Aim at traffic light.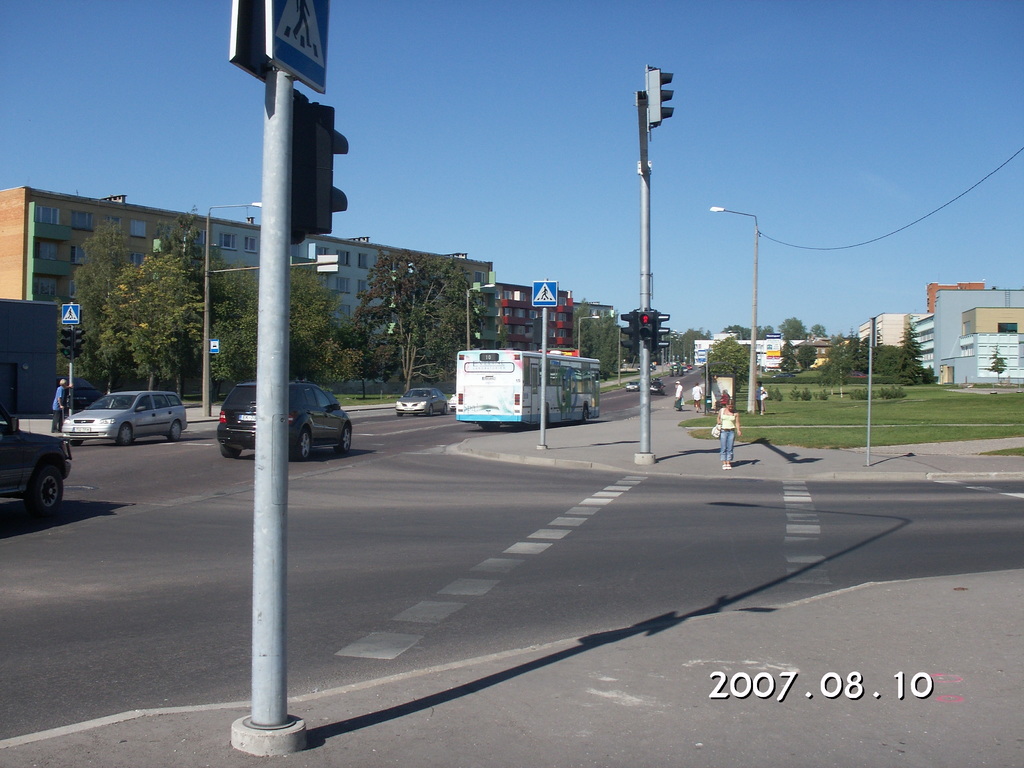
Aimed at {"x1": 649, "y1": 68, "x2": 676, "y2": 128}.
